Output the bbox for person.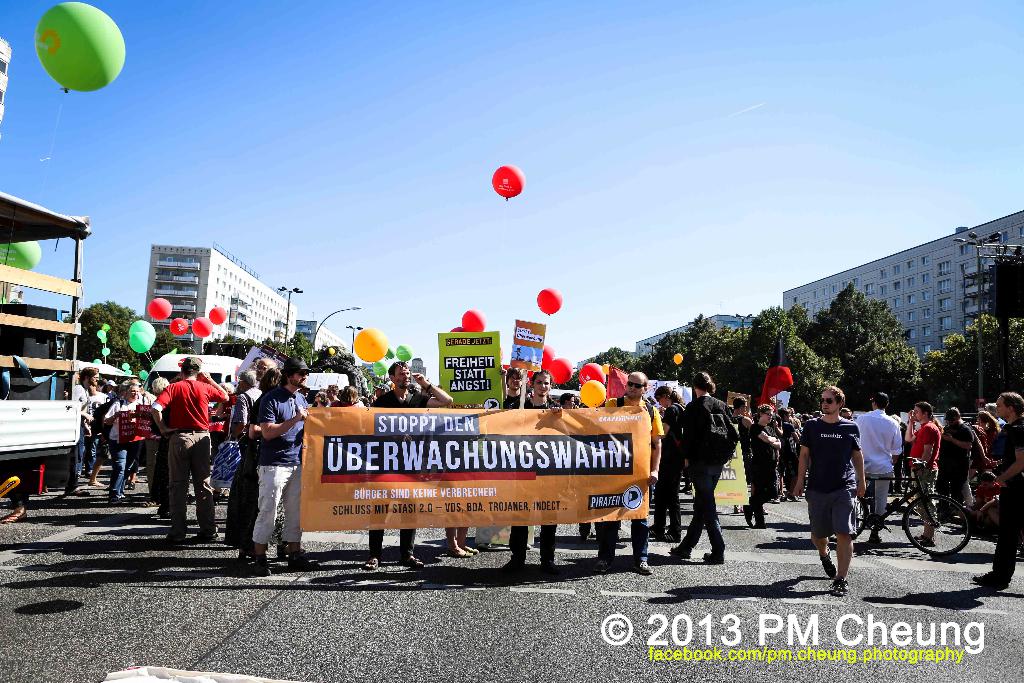
rect(808, 386, 879, 589).
